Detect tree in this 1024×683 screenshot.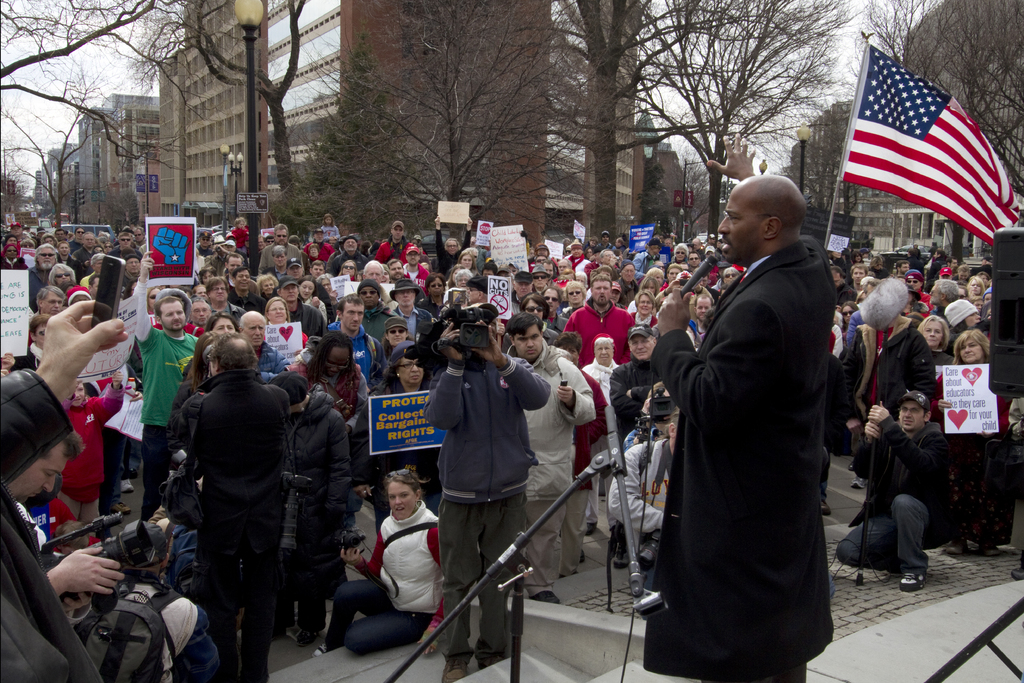
Detection: (x1=510, y1=0, x2=891, y2=247).
